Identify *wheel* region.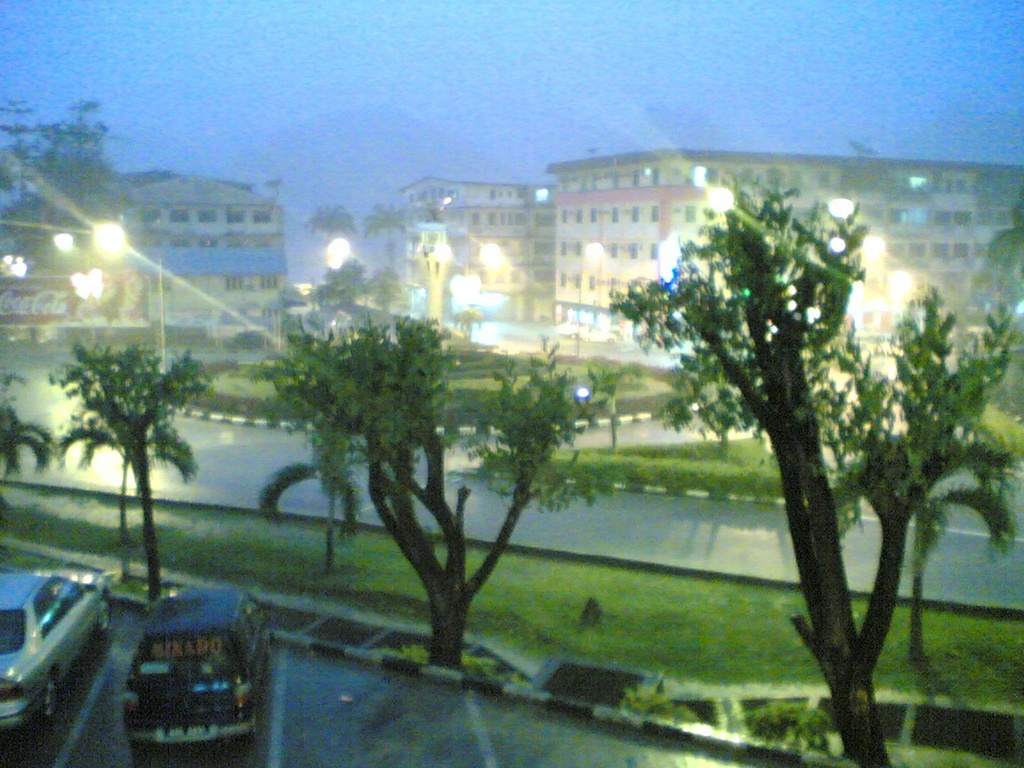
Region: 34, 671, 62, 724.
